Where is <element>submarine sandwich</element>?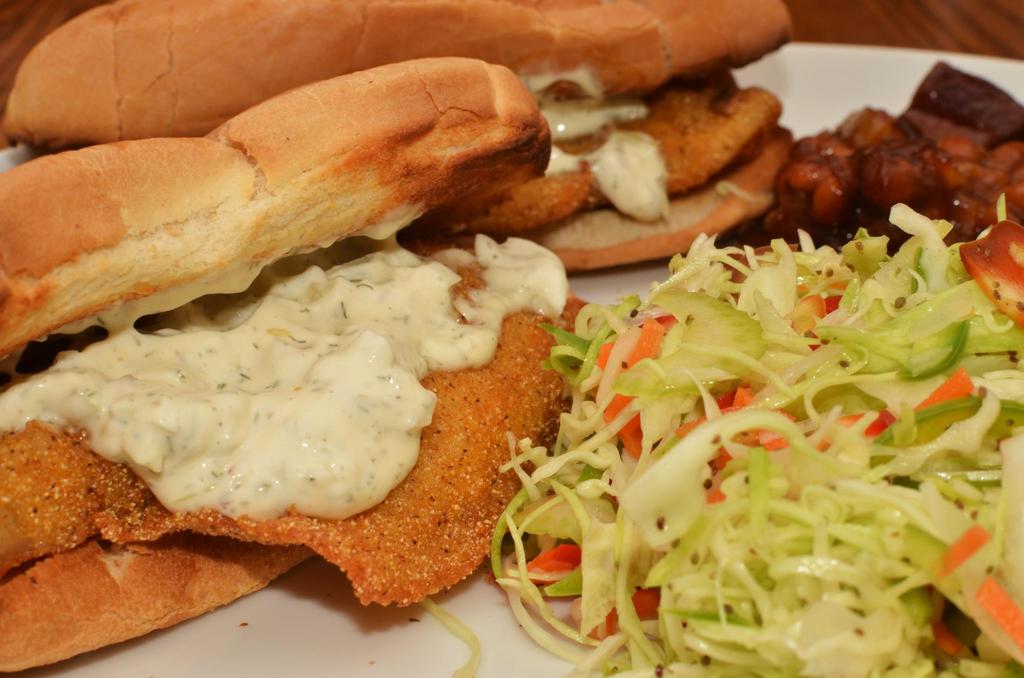
(left=27, top=45, right=917, bottom=654).
